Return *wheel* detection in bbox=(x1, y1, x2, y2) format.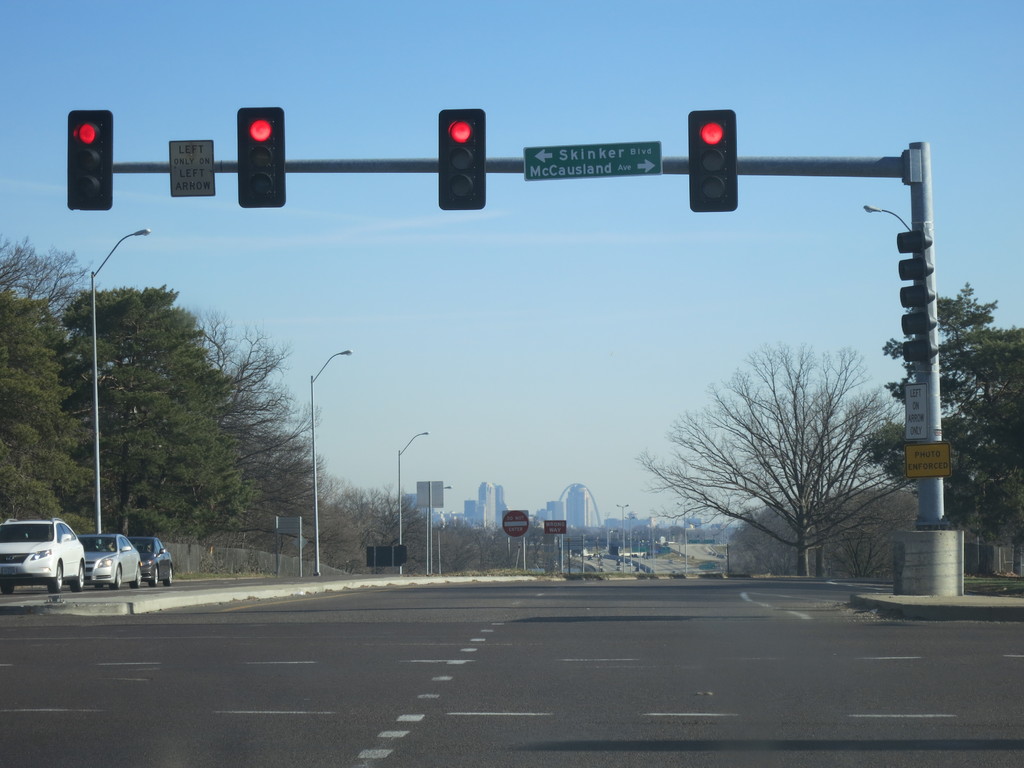
bbox=(161, 566, 173, 585).
